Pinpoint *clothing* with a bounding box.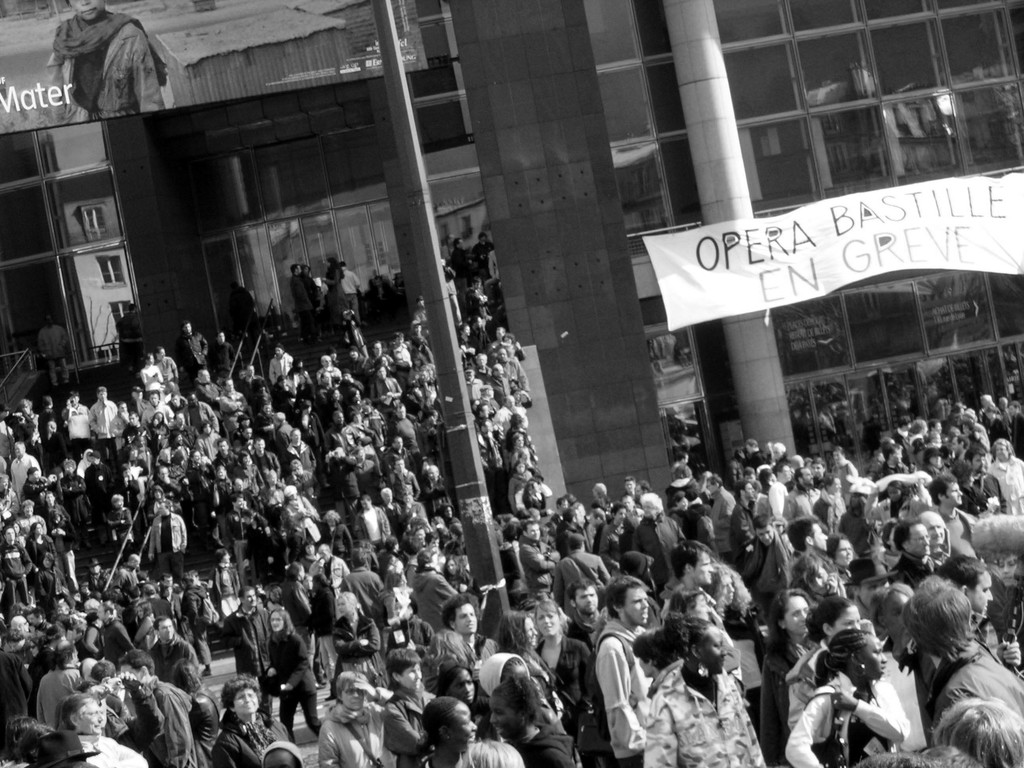
crop(109, 414, 127, 445).
